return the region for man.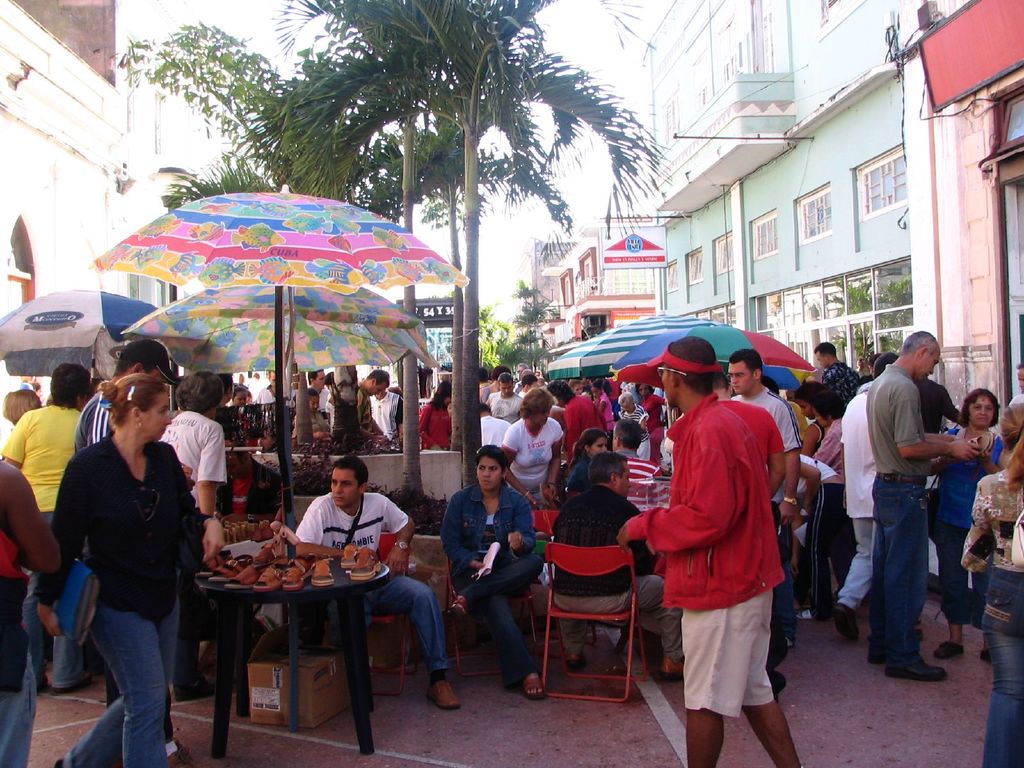
(294,460,458,710).
